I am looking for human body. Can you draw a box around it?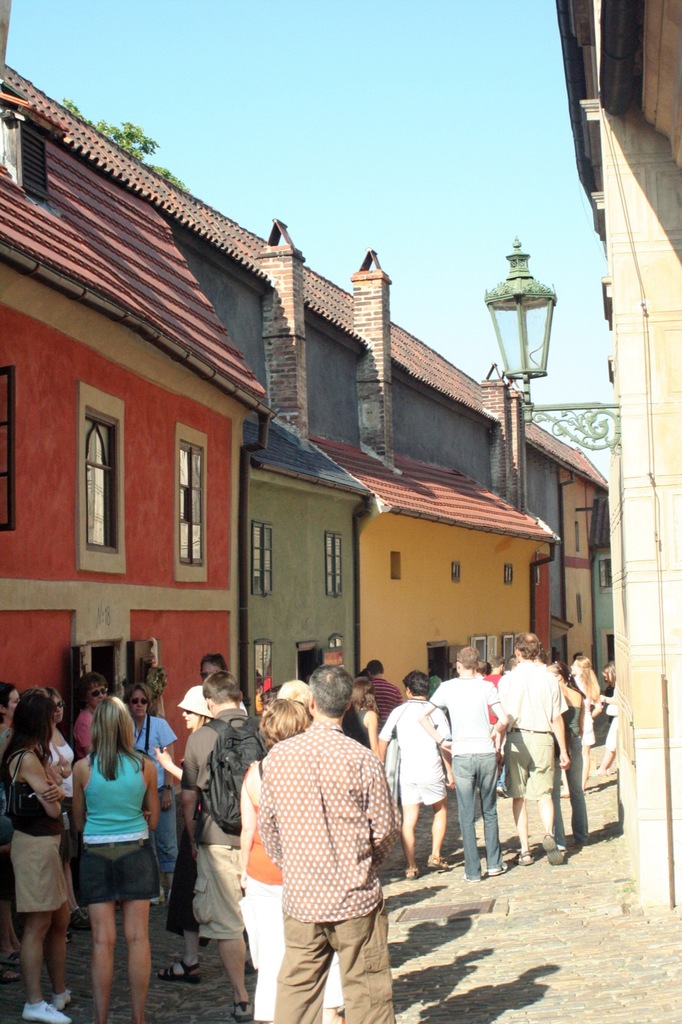
Sure, the bounding box is (189,706,255,1016).
